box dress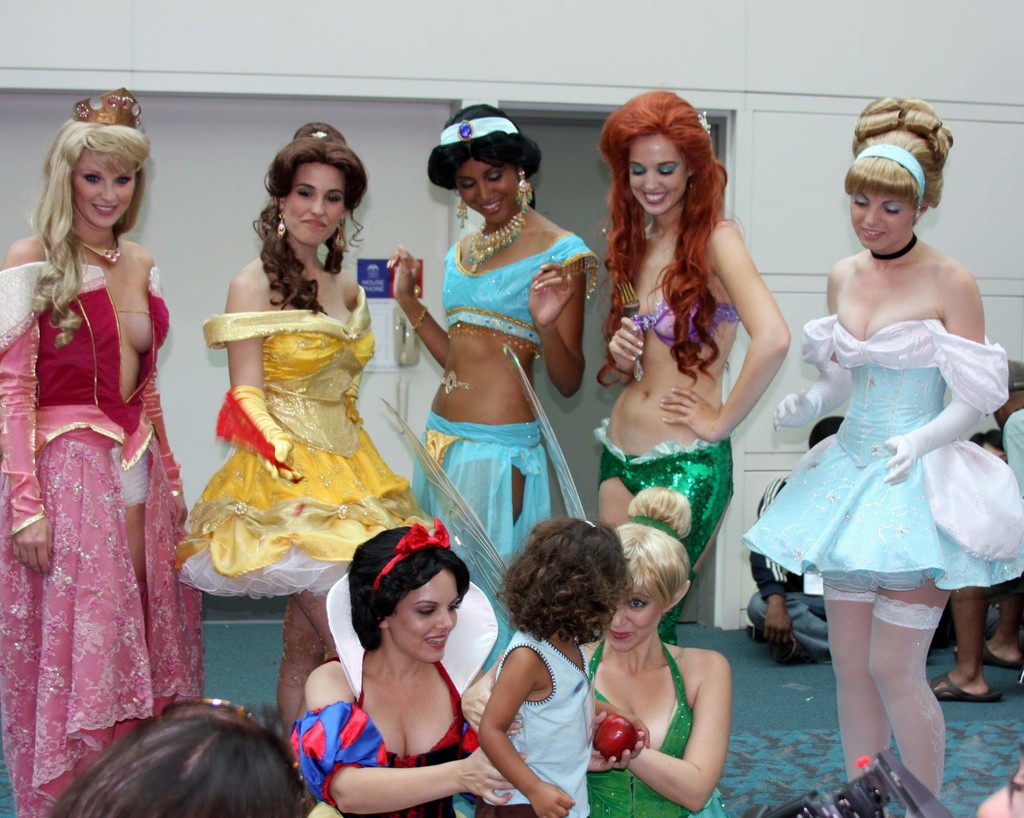
l=557, t=629, r=733, b=817
